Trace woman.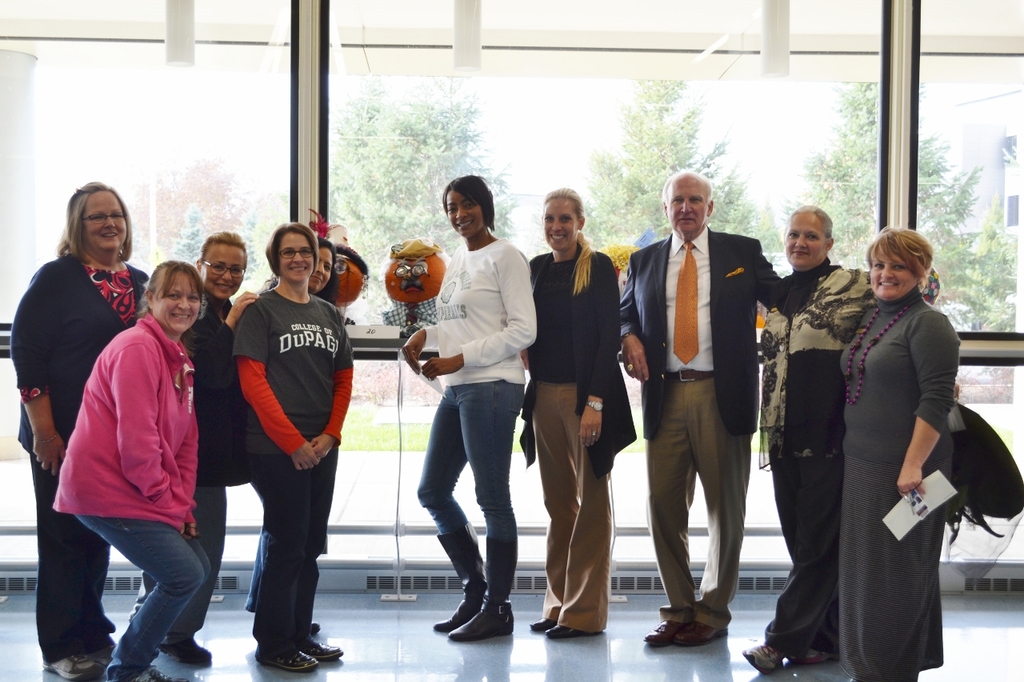
Traced to [519,185,638,642].
